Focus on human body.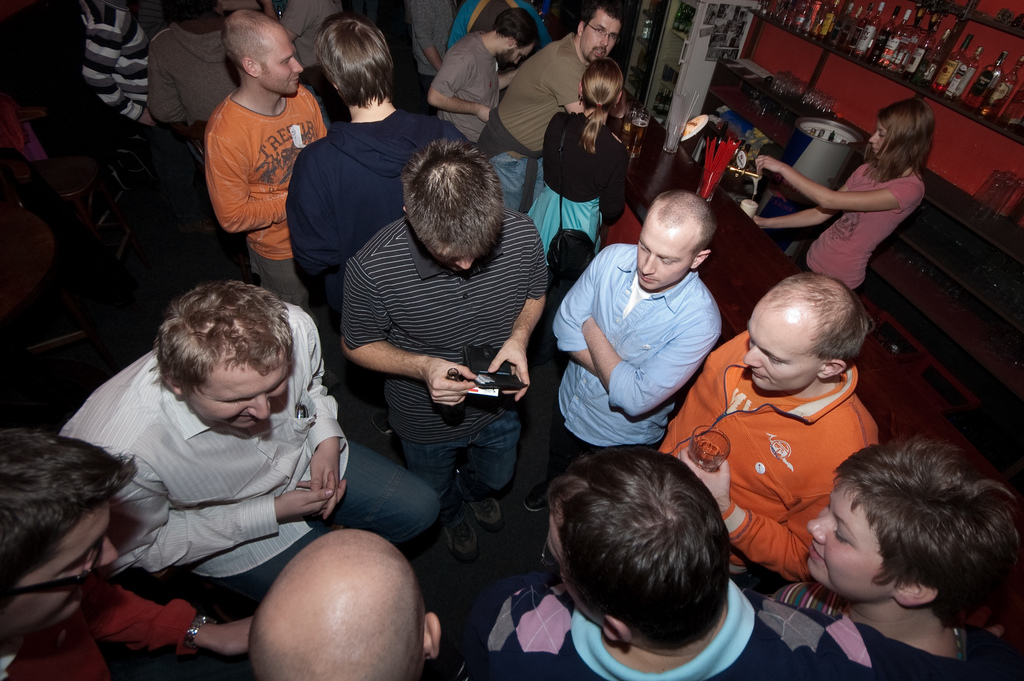
Focused at l=283, t=117, r=454, b=334.
